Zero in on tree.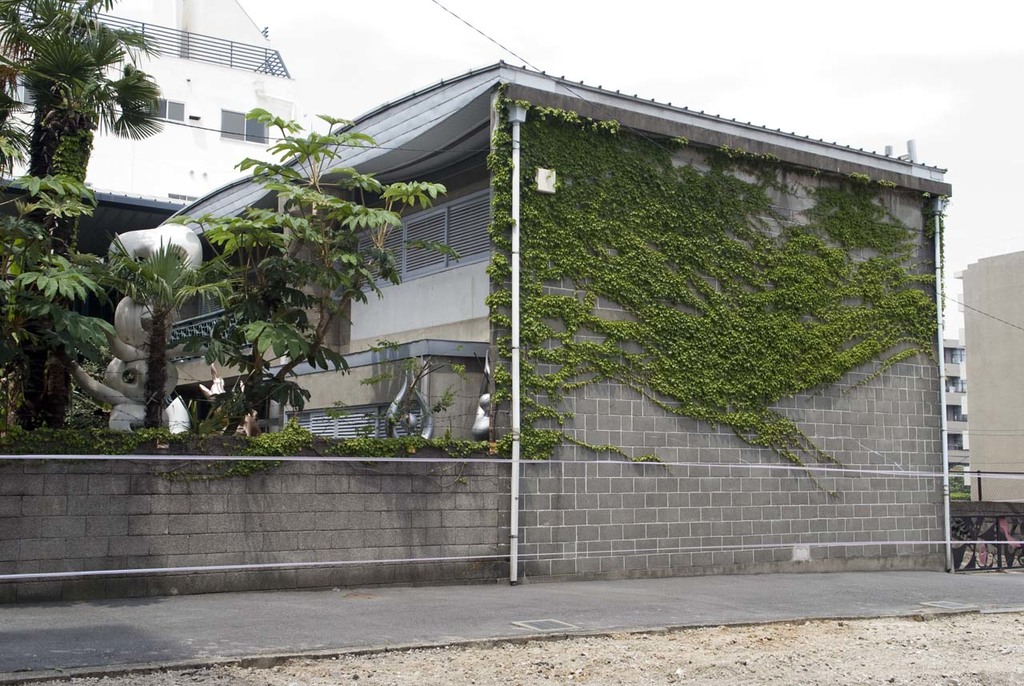
Zeroed in: select_region(4, 0, 184, 420).
